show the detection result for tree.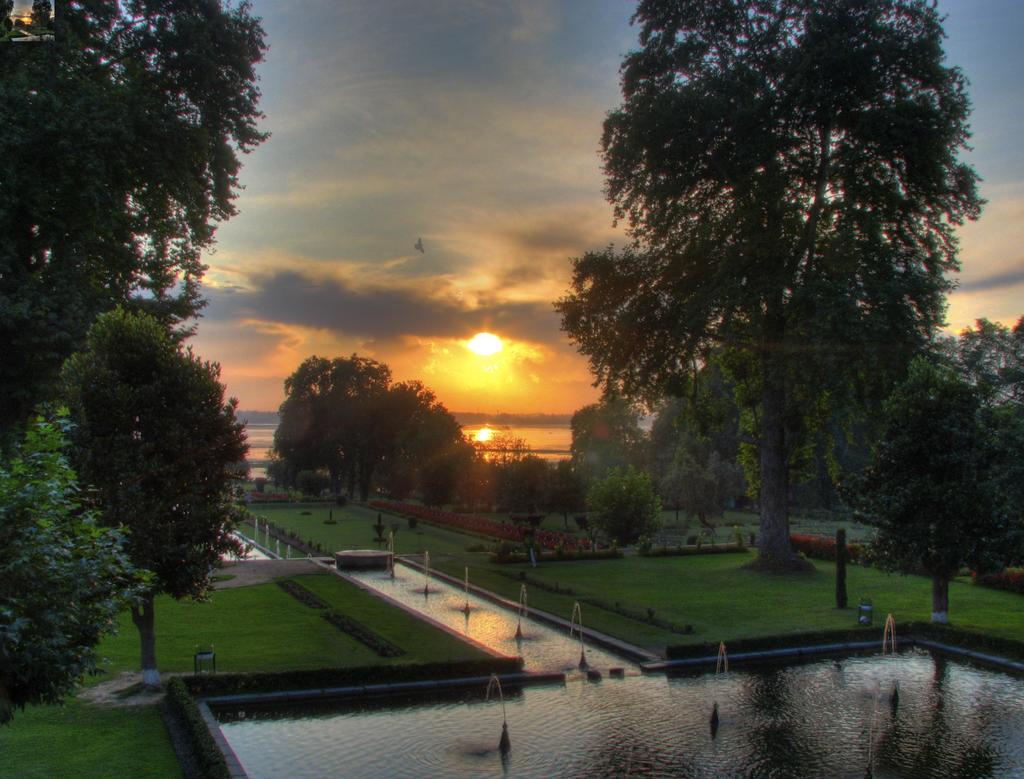
(left=0, top=0, right=275, bottom=464).
